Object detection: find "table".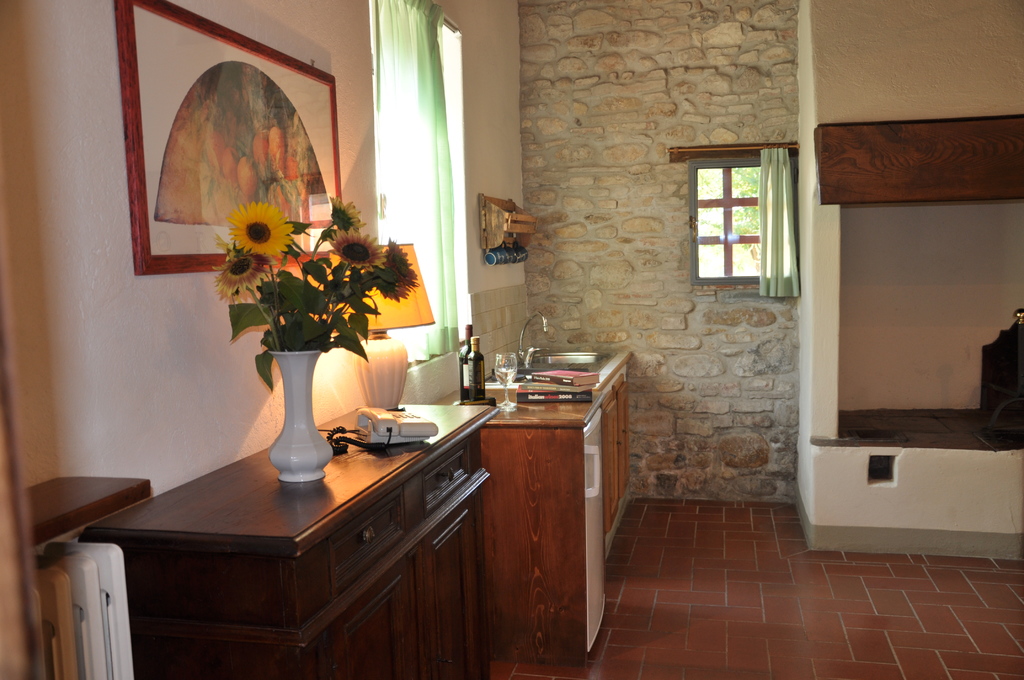
430/353/635/665.
